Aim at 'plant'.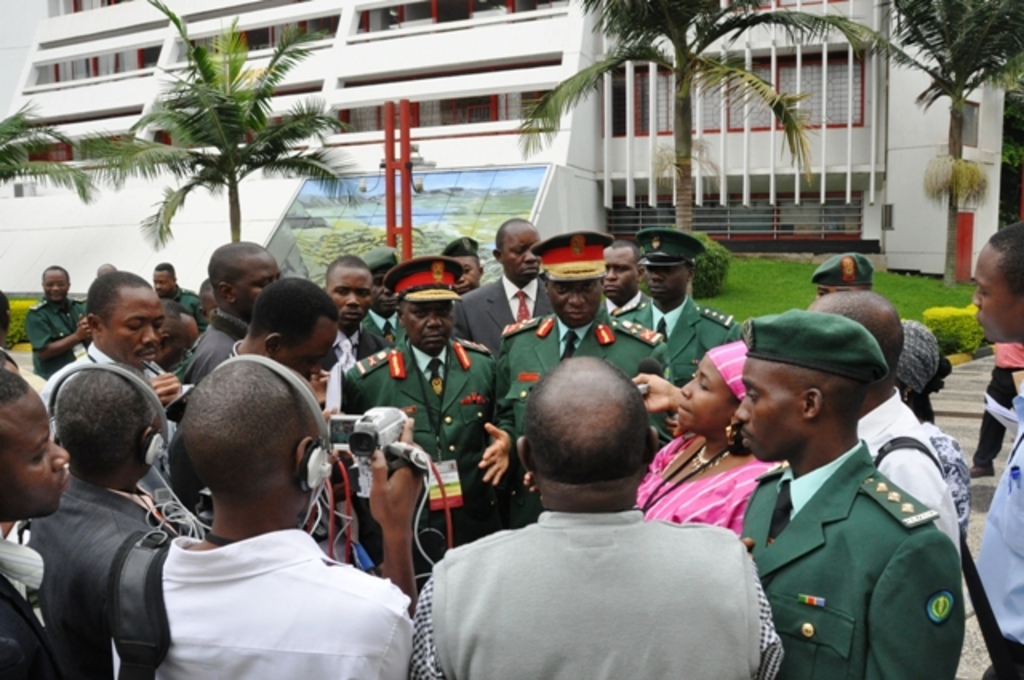
Aimed at locate(114, 29, 326, 267).
